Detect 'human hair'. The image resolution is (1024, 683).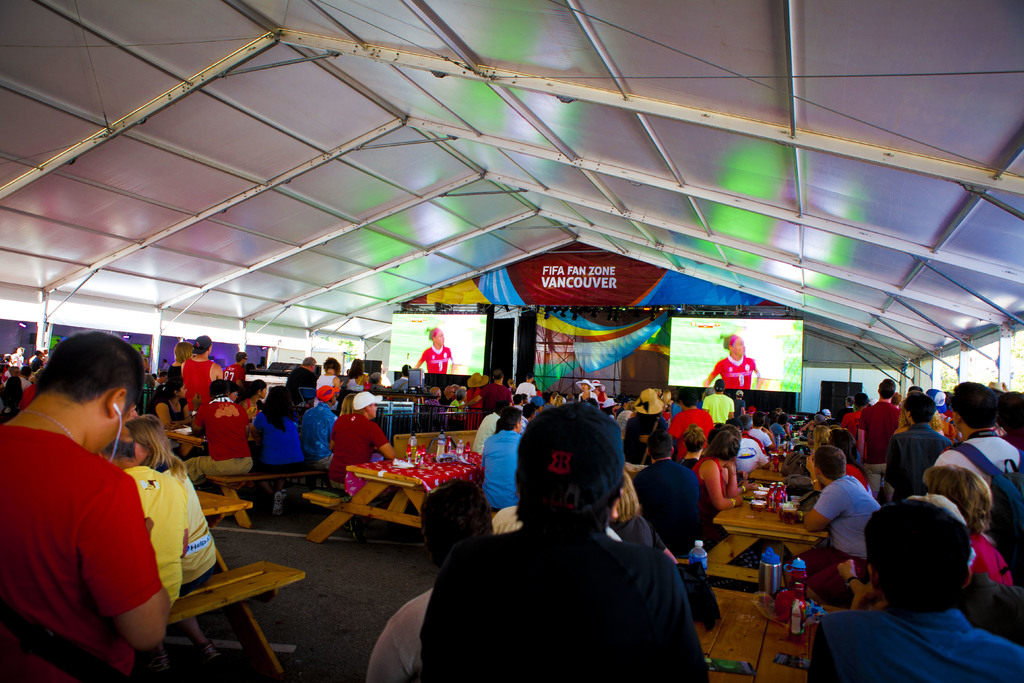
129/414/190/478.
